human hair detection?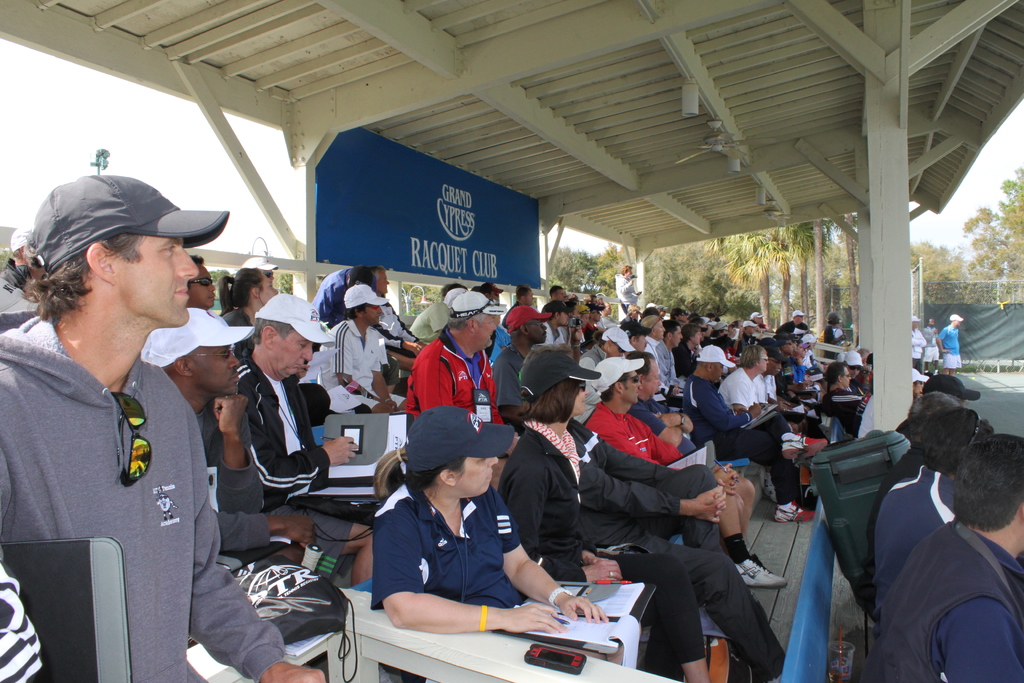
detection(191, 255, 205, 268)
